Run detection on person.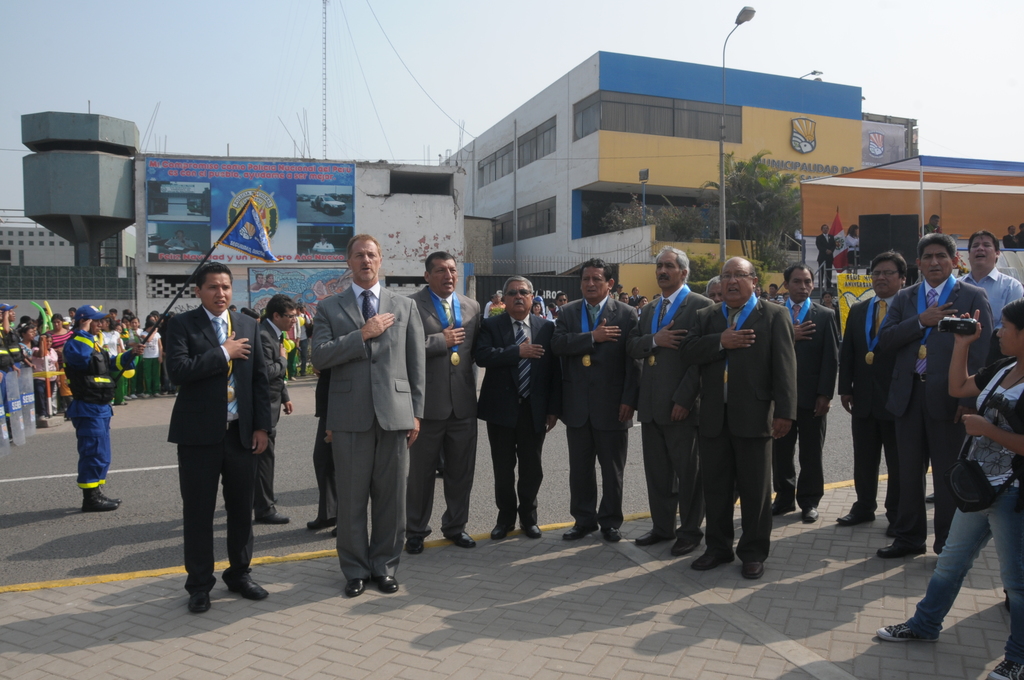
Result: x1=154 y1=249 x2=255 y2=604.
